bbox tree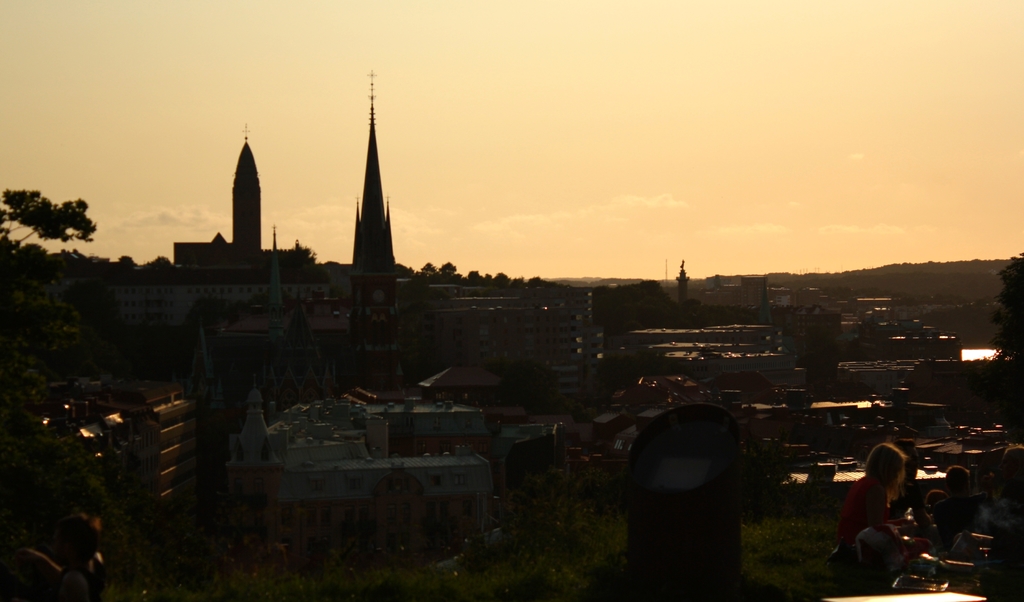
x1=0 y1=187 x2=95 y2=259
